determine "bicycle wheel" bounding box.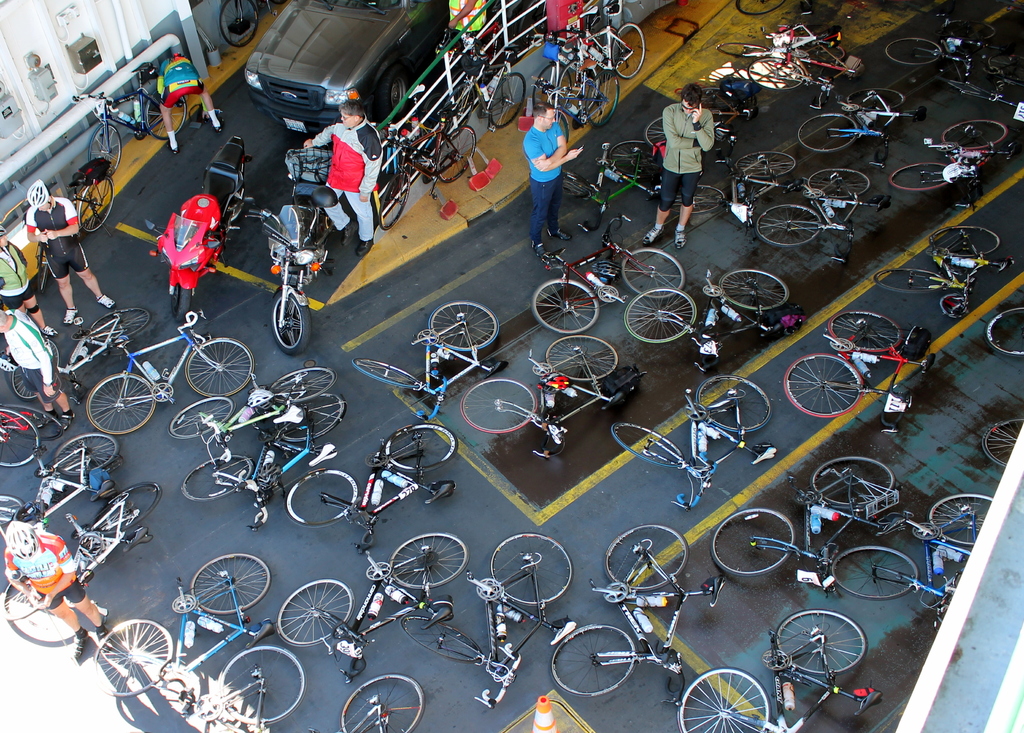
Determined: box=[99, 300, 157, 348].
